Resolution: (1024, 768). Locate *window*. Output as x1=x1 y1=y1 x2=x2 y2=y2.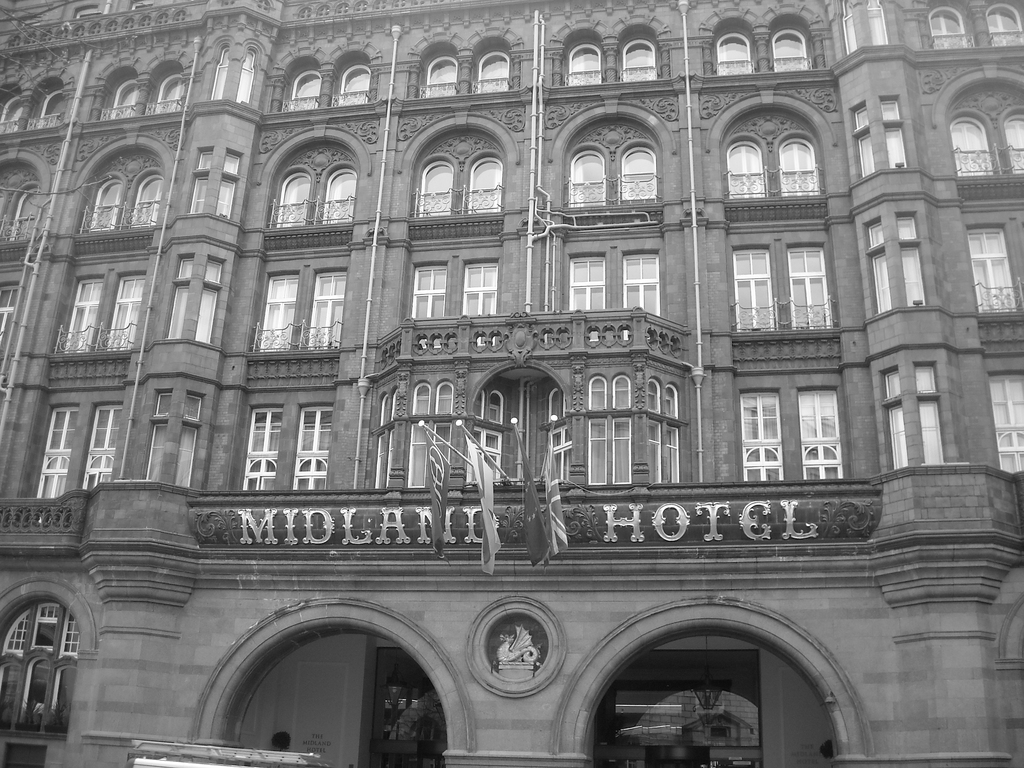
x1=268 y1=129 x2=367 y2=230.
